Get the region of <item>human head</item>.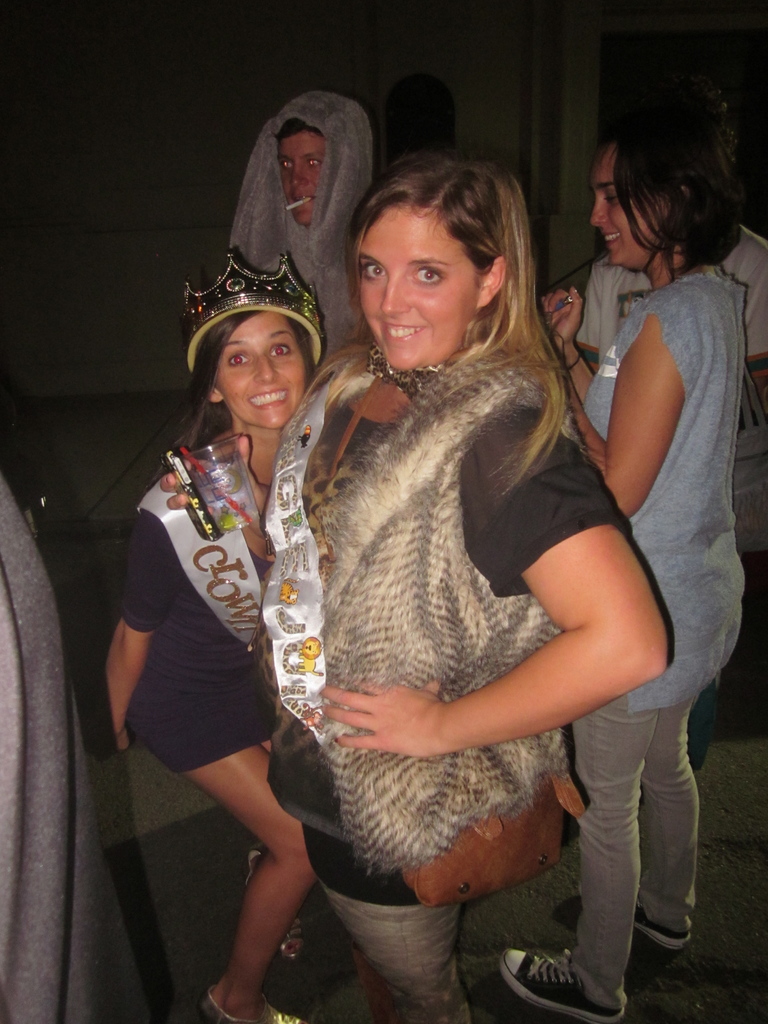
<bbox>277, 99, 361, 228</bbox>.
